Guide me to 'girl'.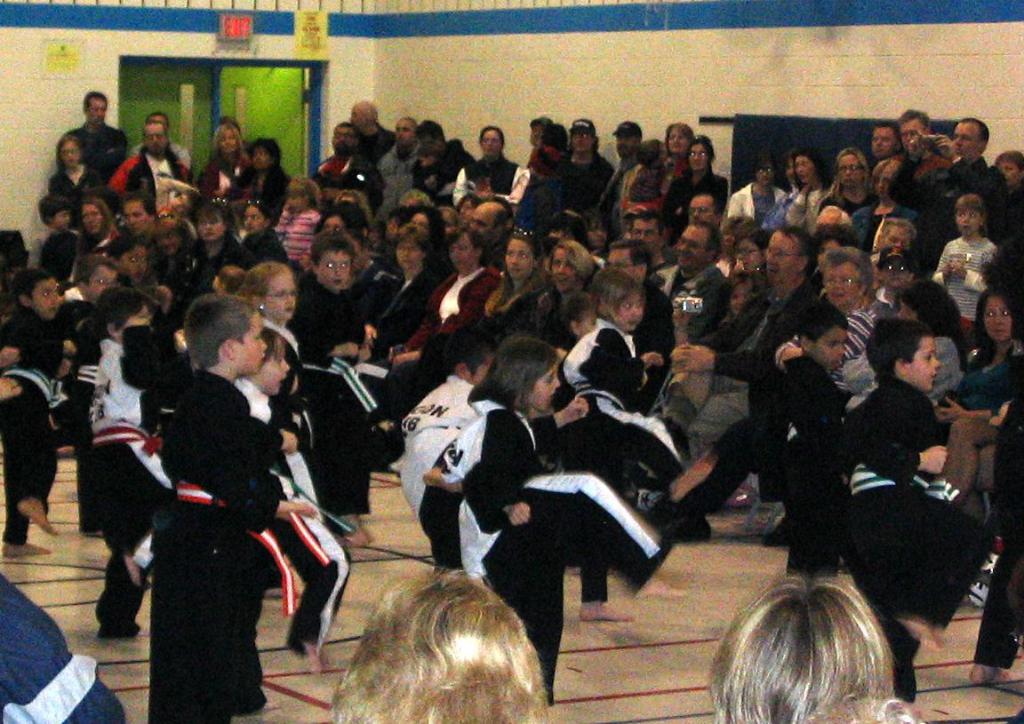
Guidance: x1=924, y1=189, x2=1015, y2=330.
